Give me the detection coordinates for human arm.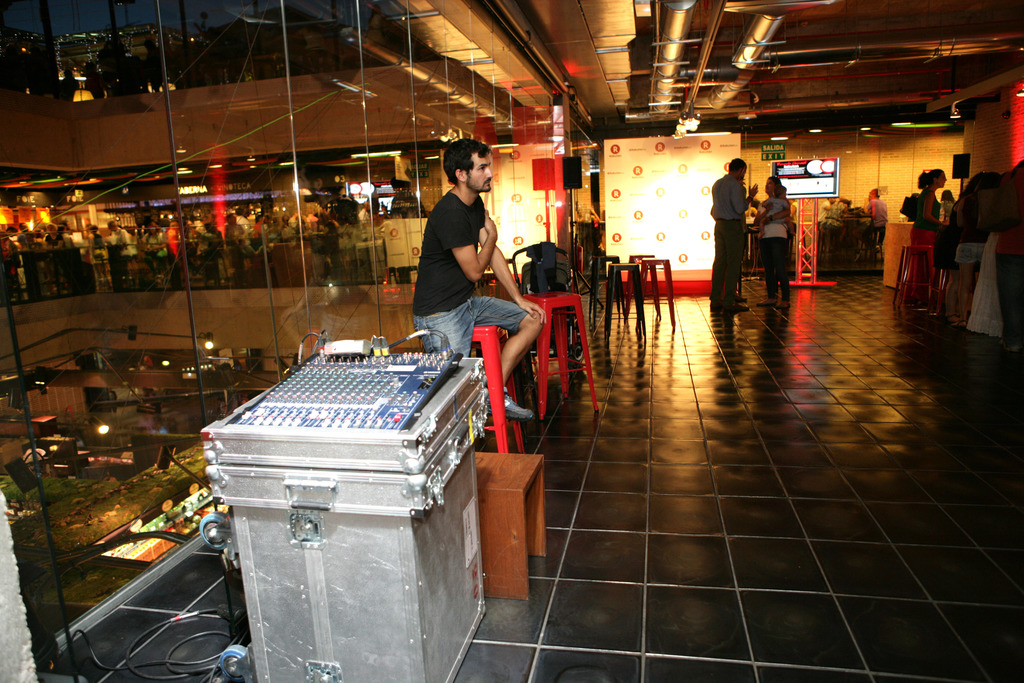
locate(755, 208, 778, 222).
